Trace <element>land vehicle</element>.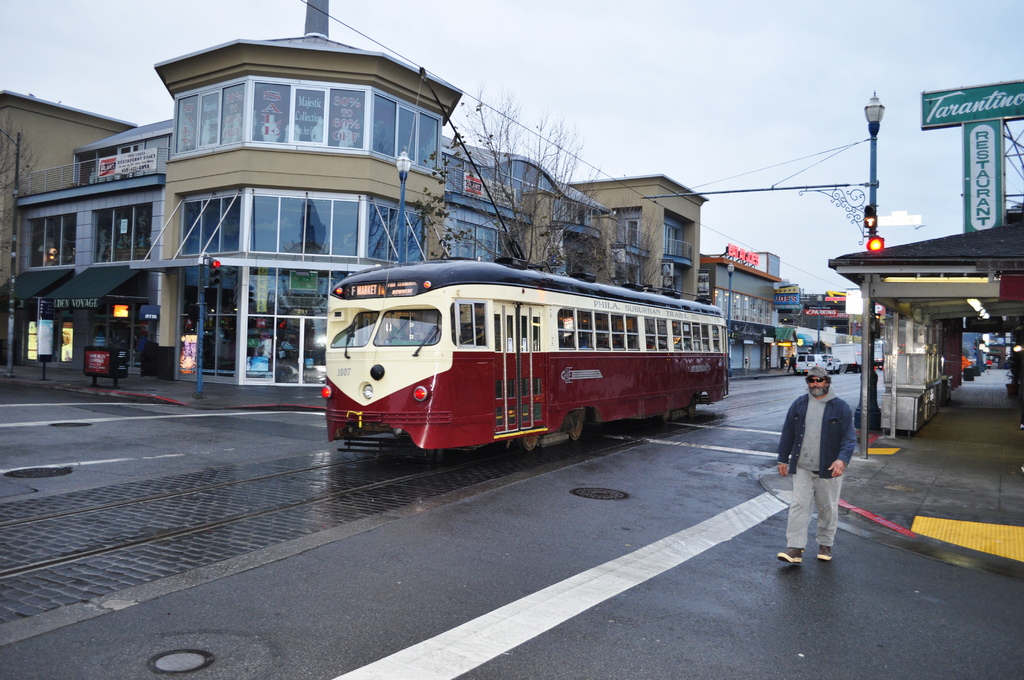
Traced to bbox(797, 355, 831, 373).
